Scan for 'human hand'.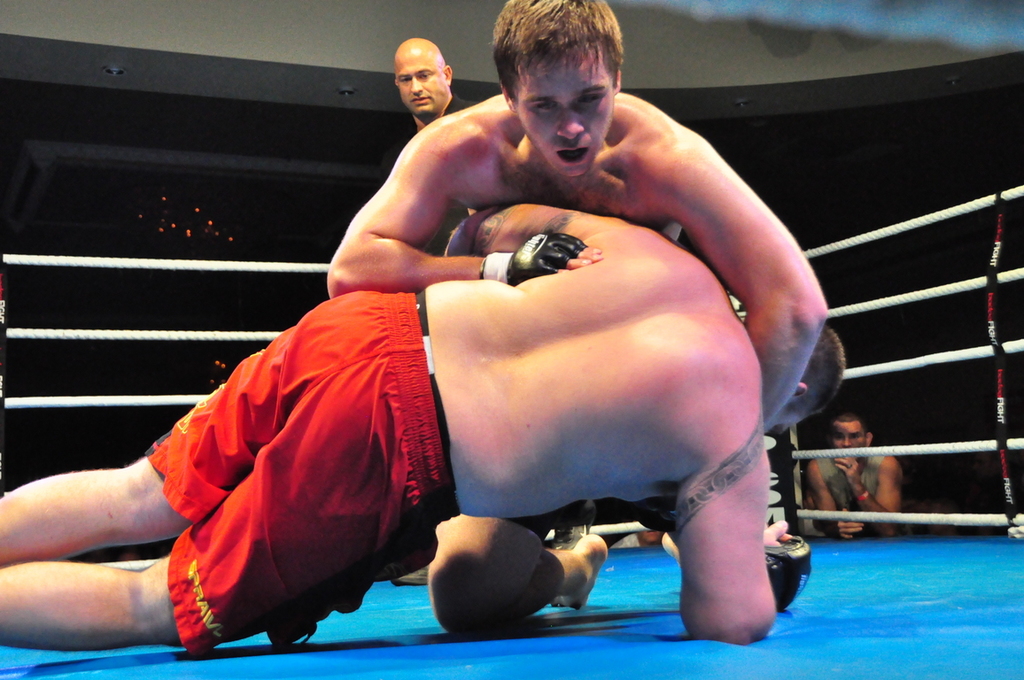
Scan result: <box>833,509,865,543</box>.
